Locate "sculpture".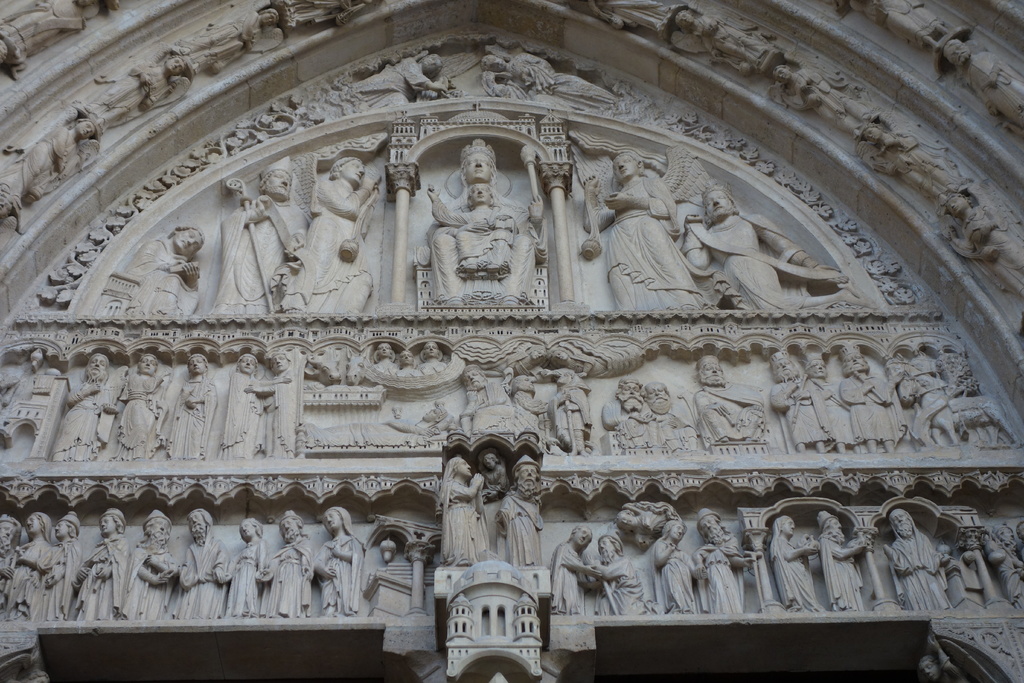
Bounding box: detection(344, 342, 368, 385).
